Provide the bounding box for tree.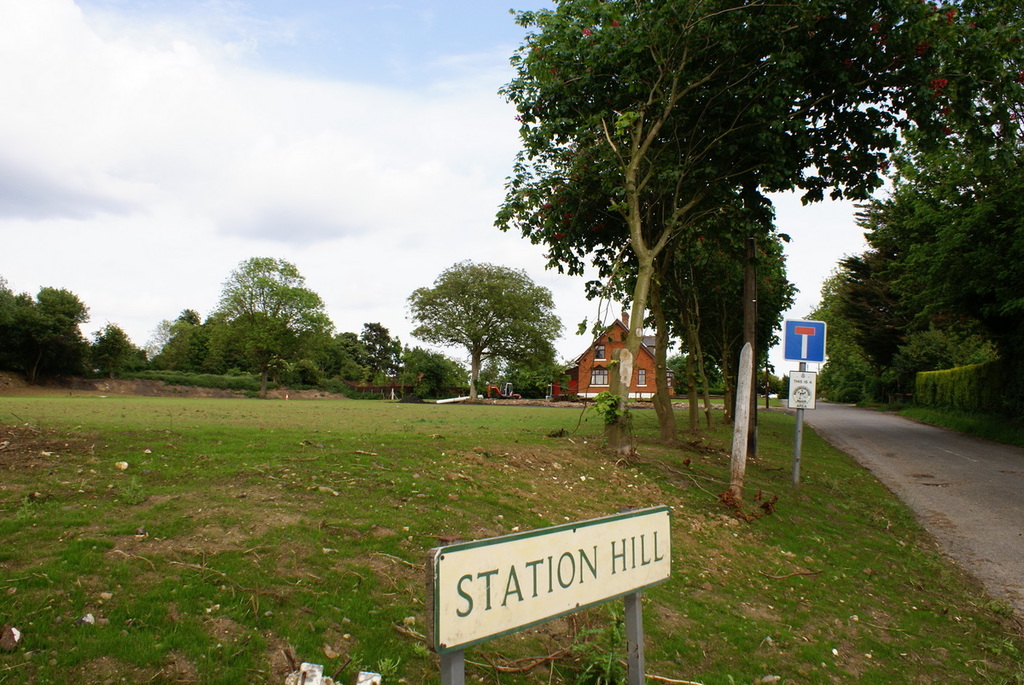
211 250 336 403.
